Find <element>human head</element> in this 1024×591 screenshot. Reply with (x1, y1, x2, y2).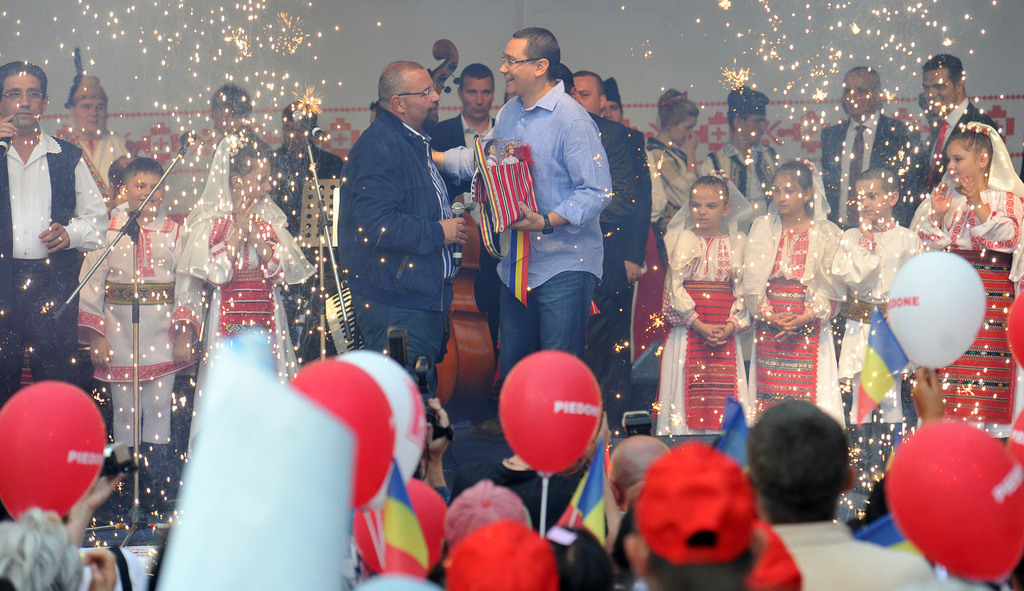
(456, 65, 496, 121).
